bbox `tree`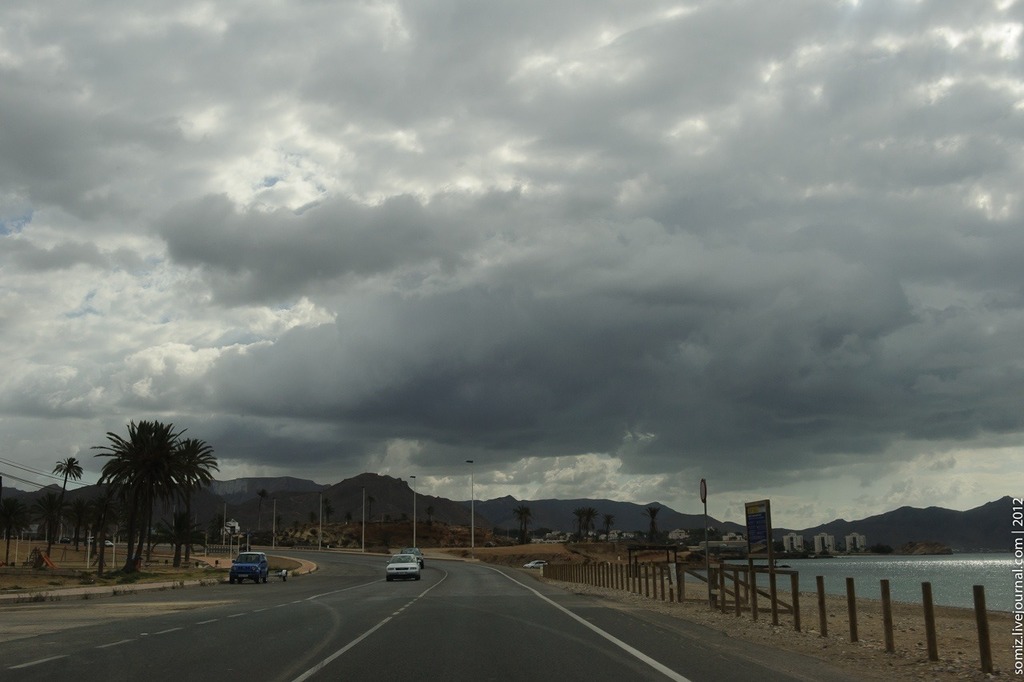
box(575, 510, 594, 540)
